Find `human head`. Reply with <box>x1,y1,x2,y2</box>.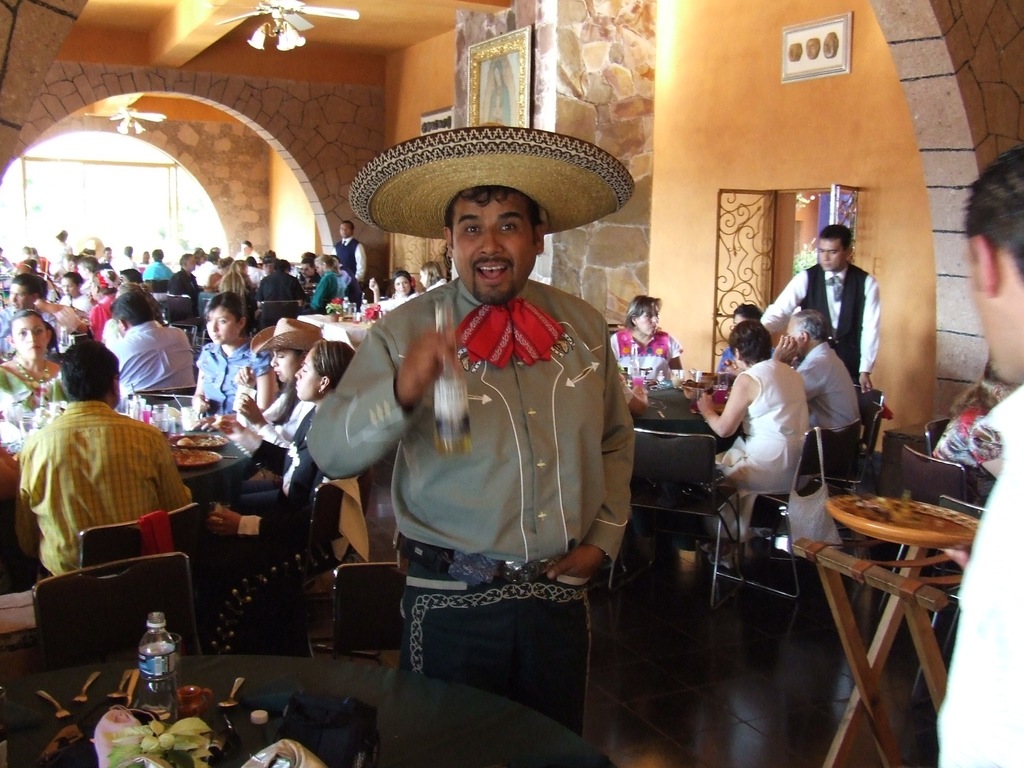
<box>732,301,762,330</box>.
